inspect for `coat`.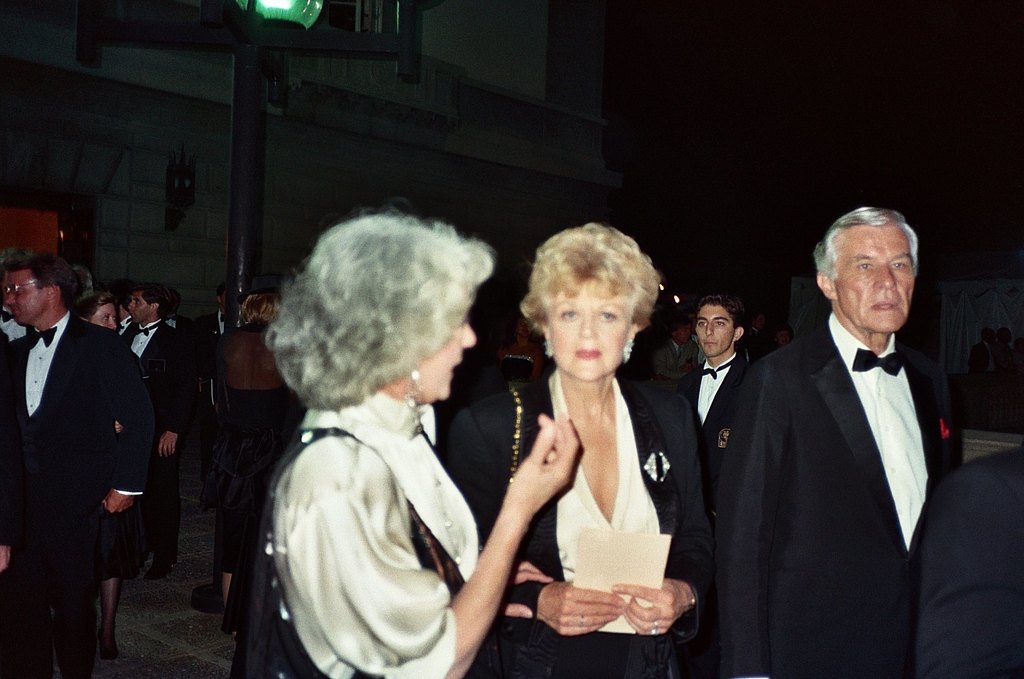
Inspection: 654:341:745:479.
